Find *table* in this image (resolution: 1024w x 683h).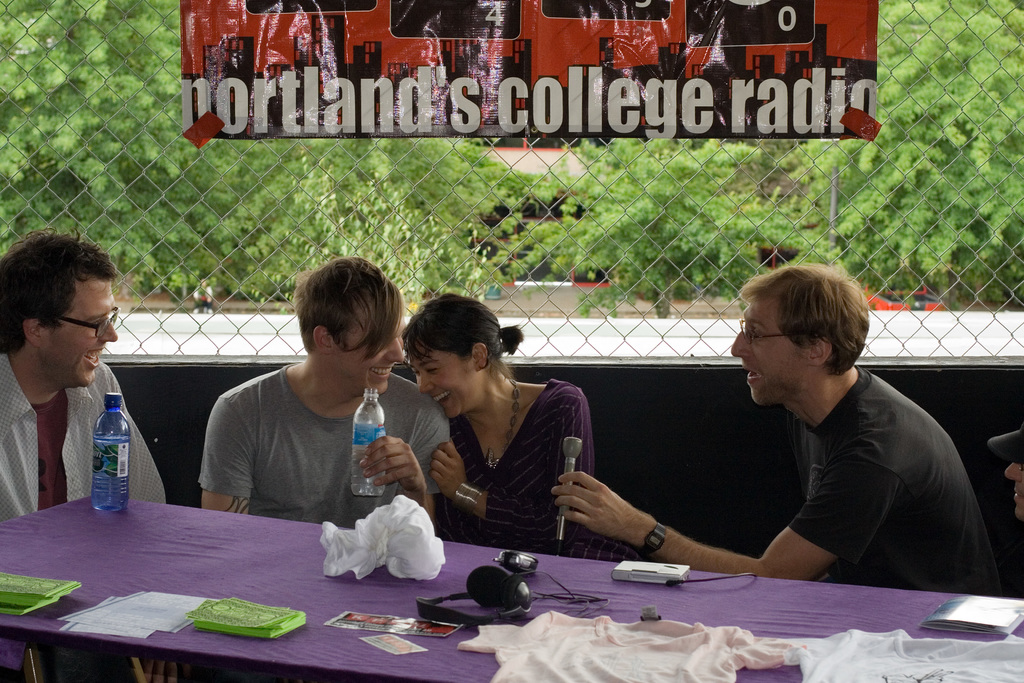
left=0, top=490, right=1023, bottom=682.
